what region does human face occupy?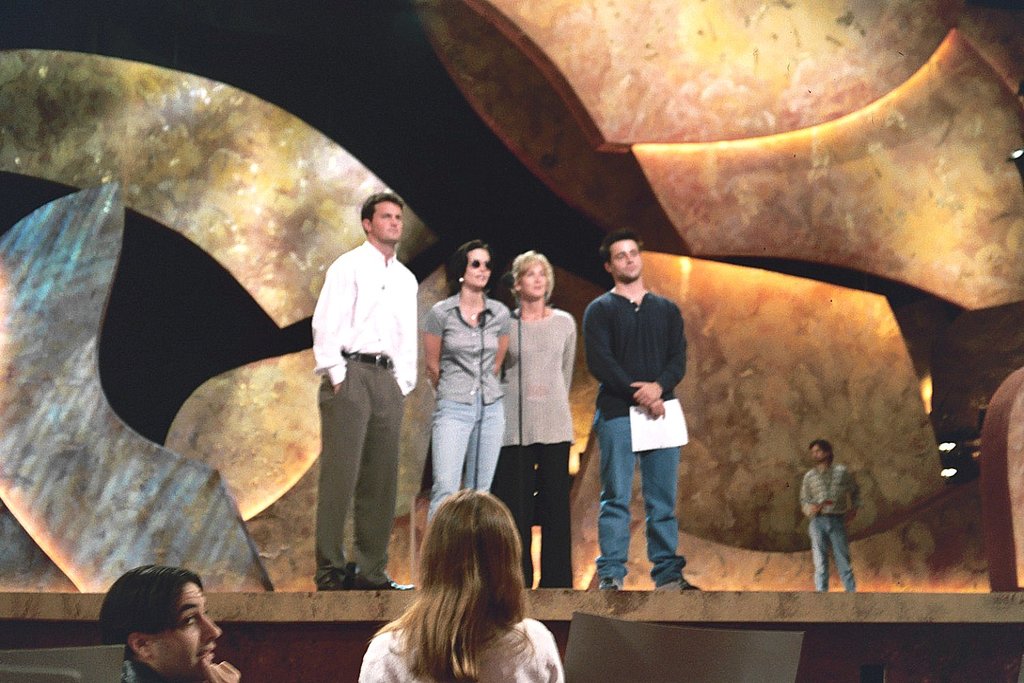
x1=464 y1=247 x2=488 y2=291.
